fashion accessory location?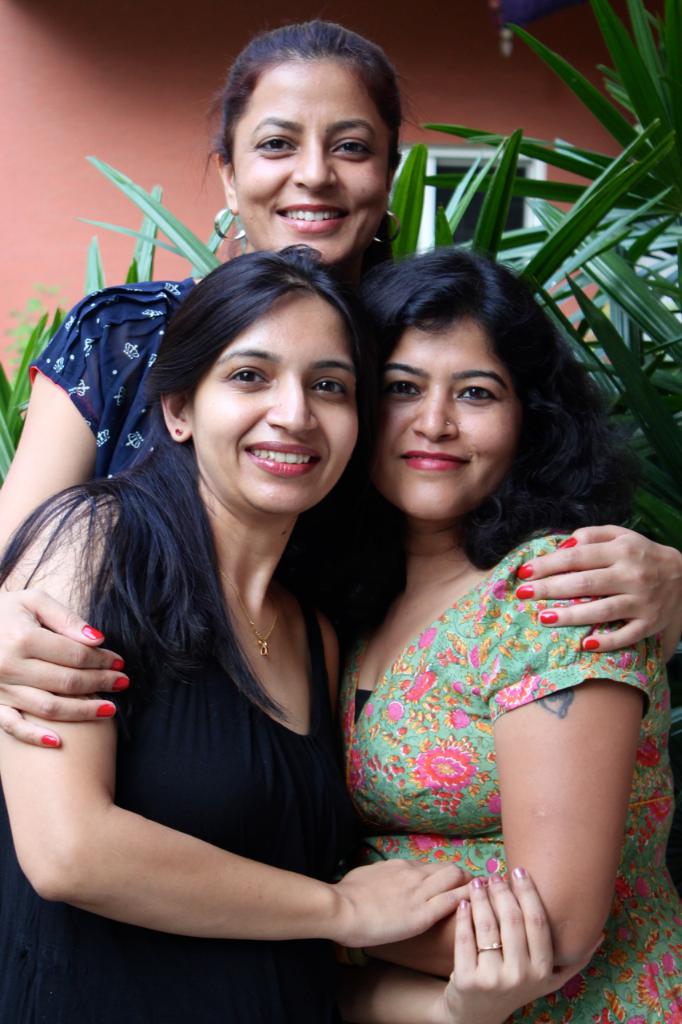
556 536 576 548
